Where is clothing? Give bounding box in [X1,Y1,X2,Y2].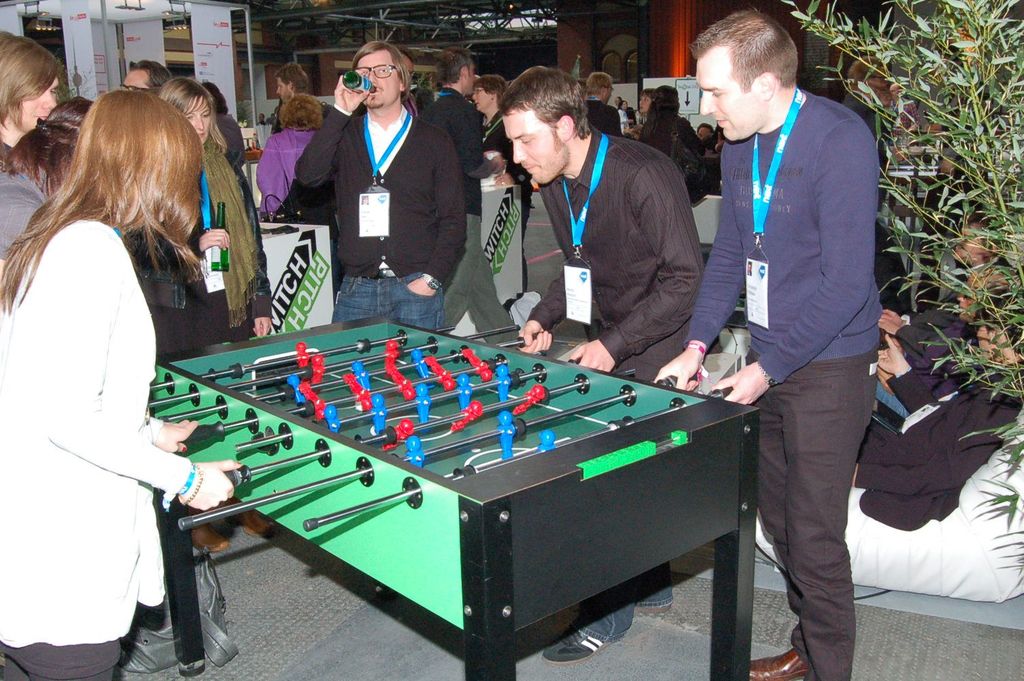
[0,202,191,680].
